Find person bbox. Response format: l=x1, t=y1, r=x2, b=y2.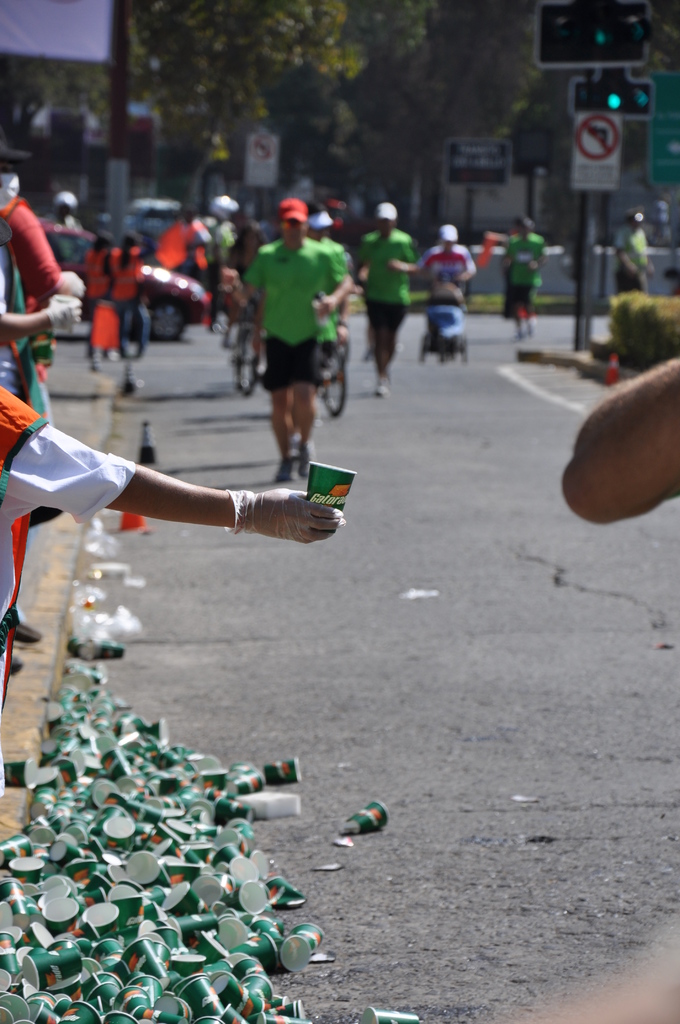
l=349, t=196, r=417, b=392.
